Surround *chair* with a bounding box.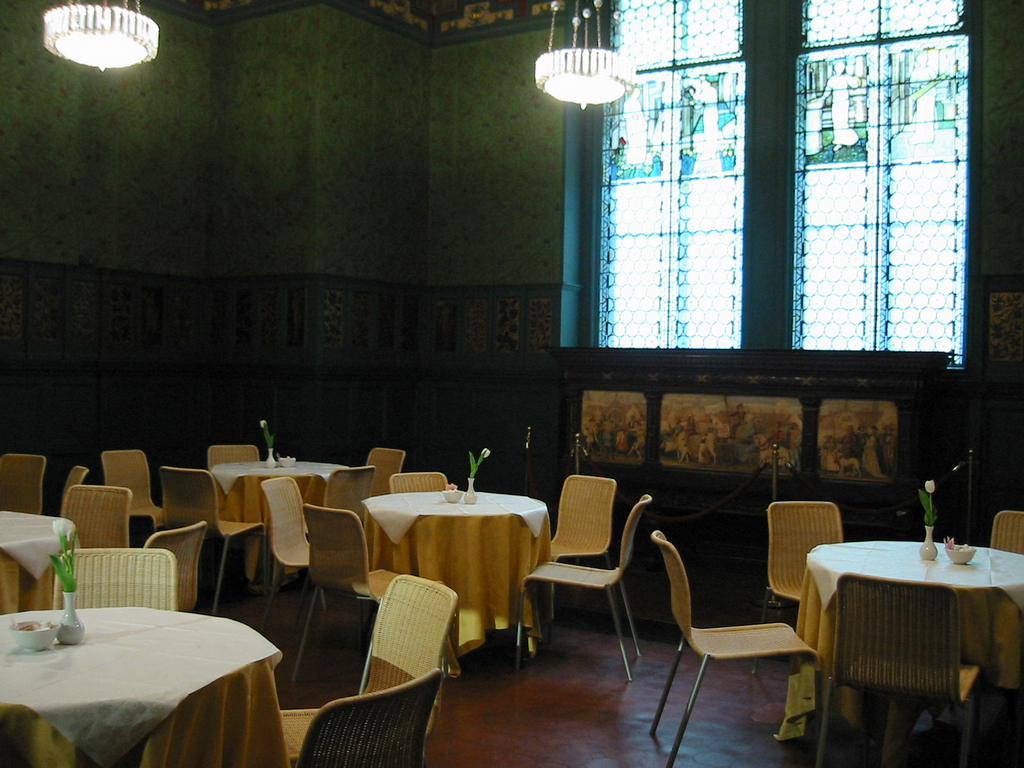
detection(636, 518, 838, 756).
